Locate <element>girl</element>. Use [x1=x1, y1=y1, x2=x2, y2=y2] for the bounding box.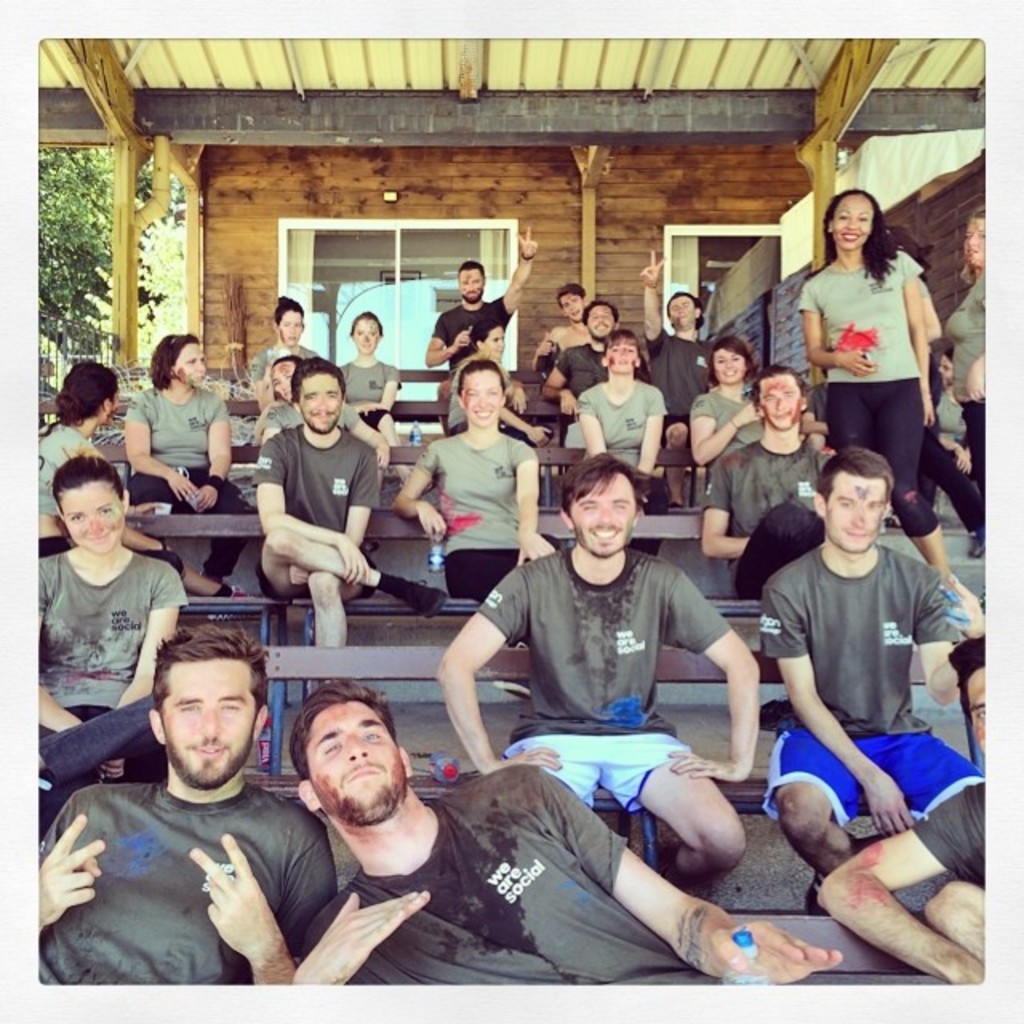
[x1=38, y1=360, x2=182, y2=576].
